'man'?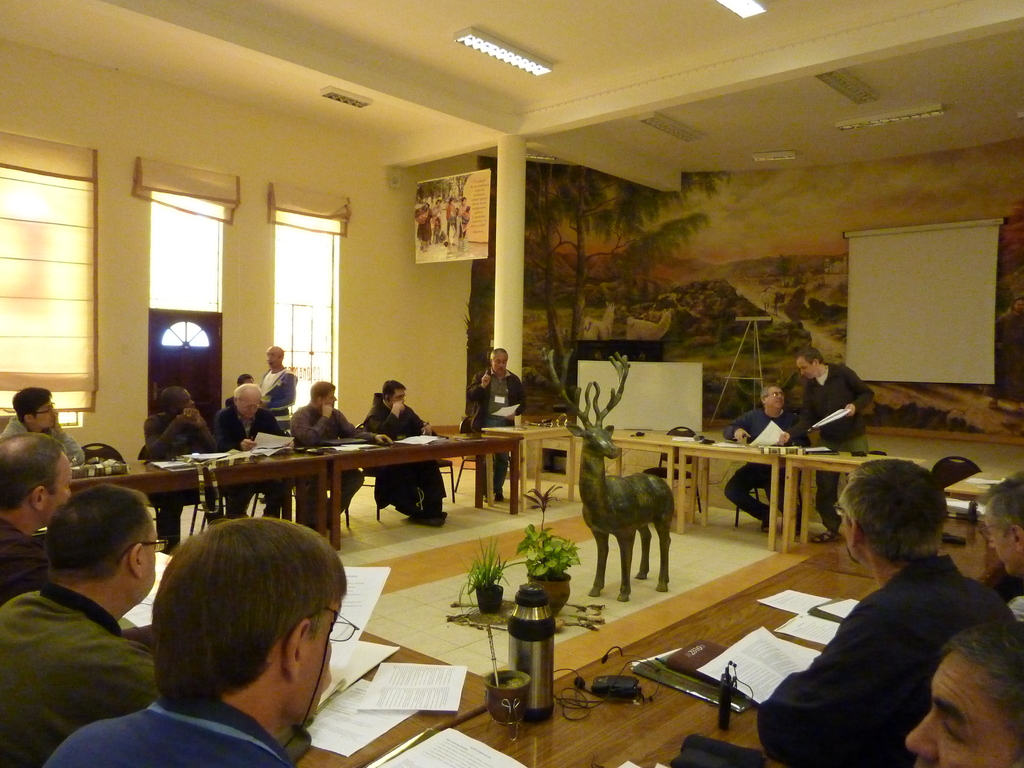
box=[726, 390, 809, 532]
